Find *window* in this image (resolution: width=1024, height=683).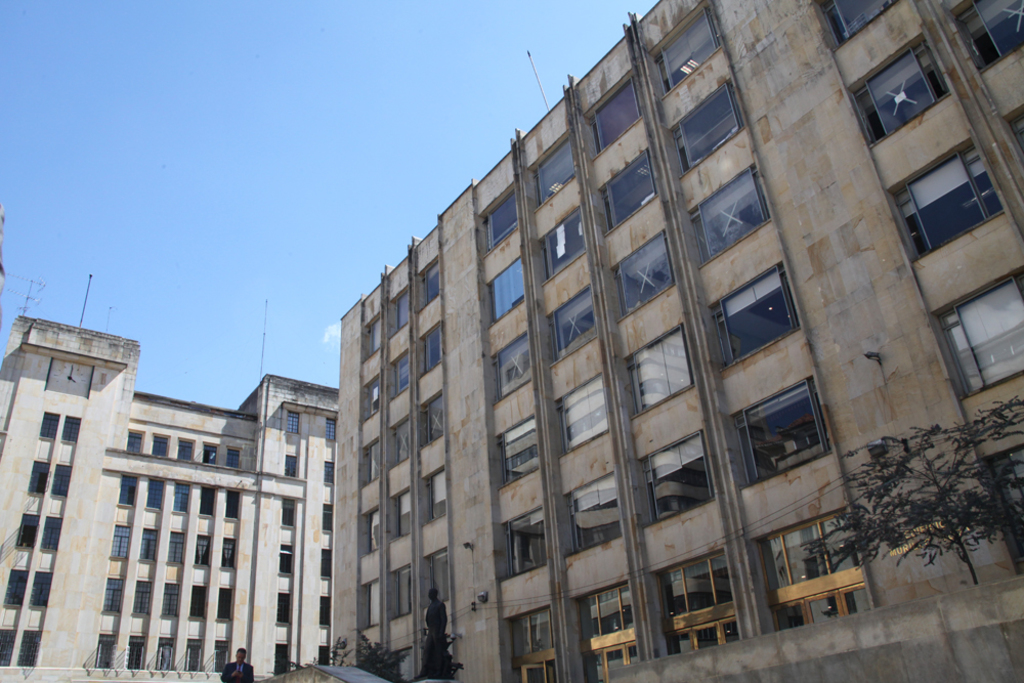
box=[132, 421, 142, 456].
